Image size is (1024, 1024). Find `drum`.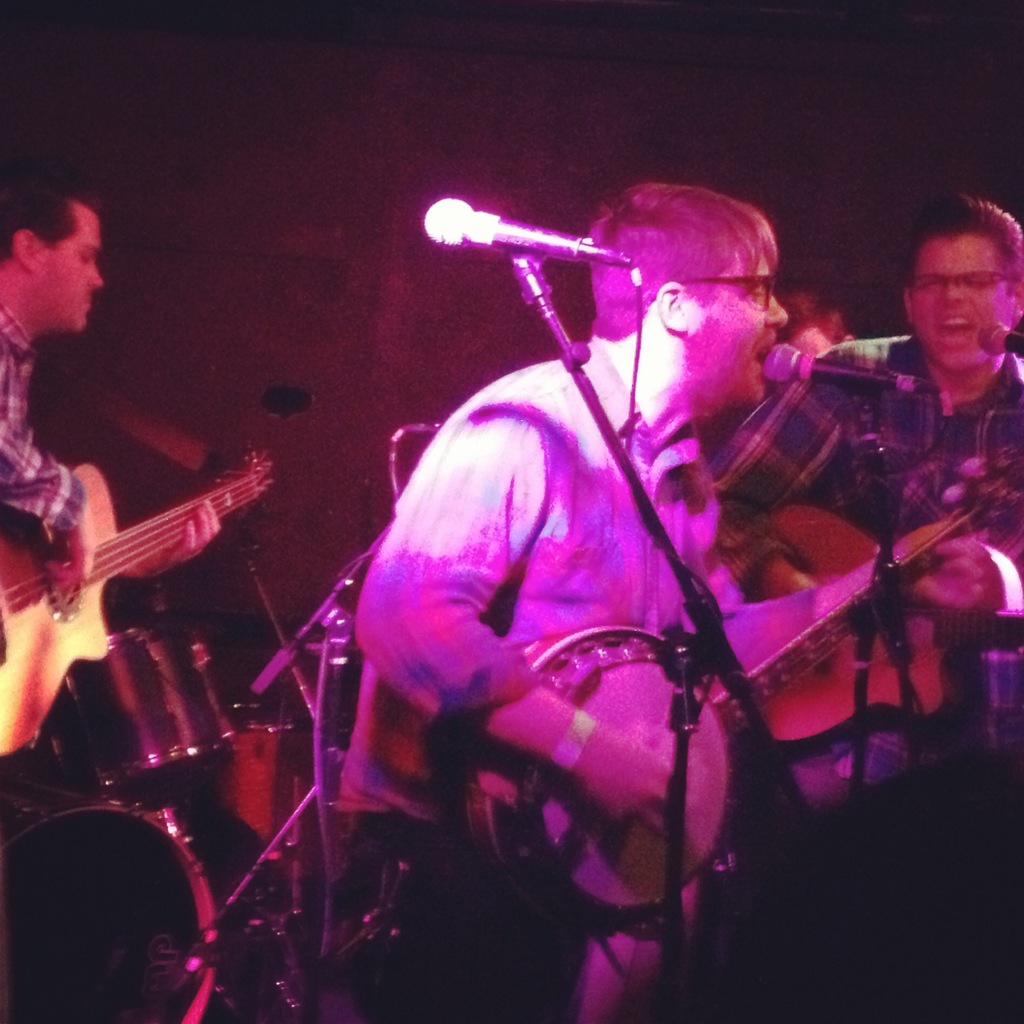
l=40, t=617, r=242, b=790.
